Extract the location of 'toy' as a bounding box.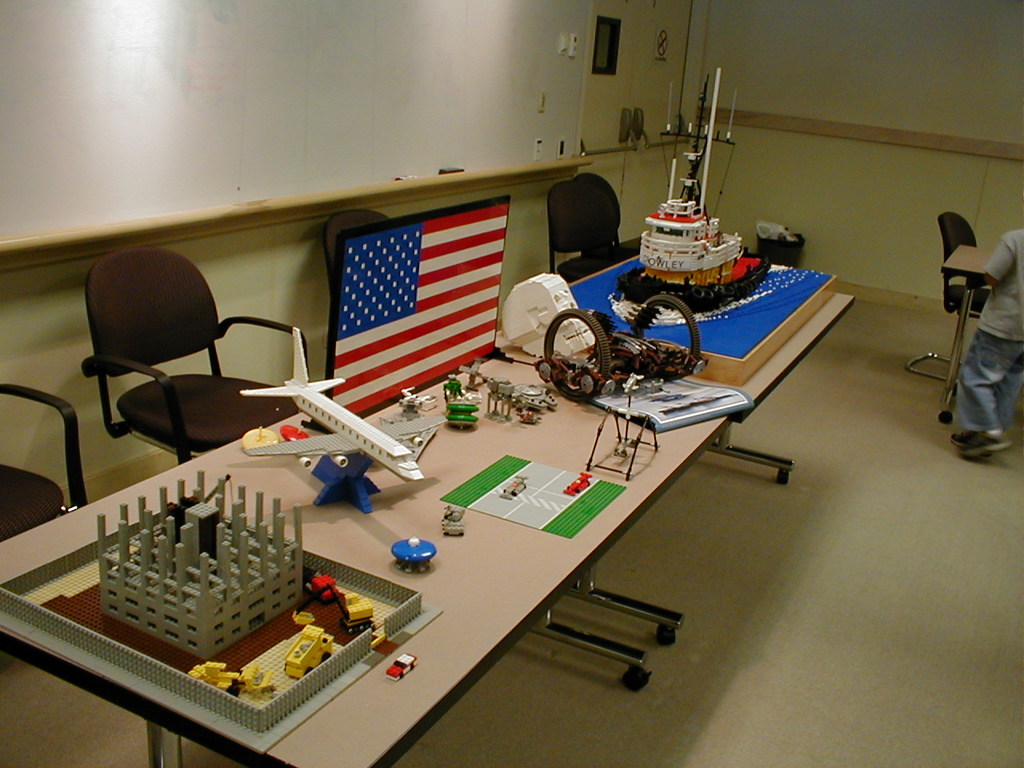
select_region(442, 505, 465, 535).
